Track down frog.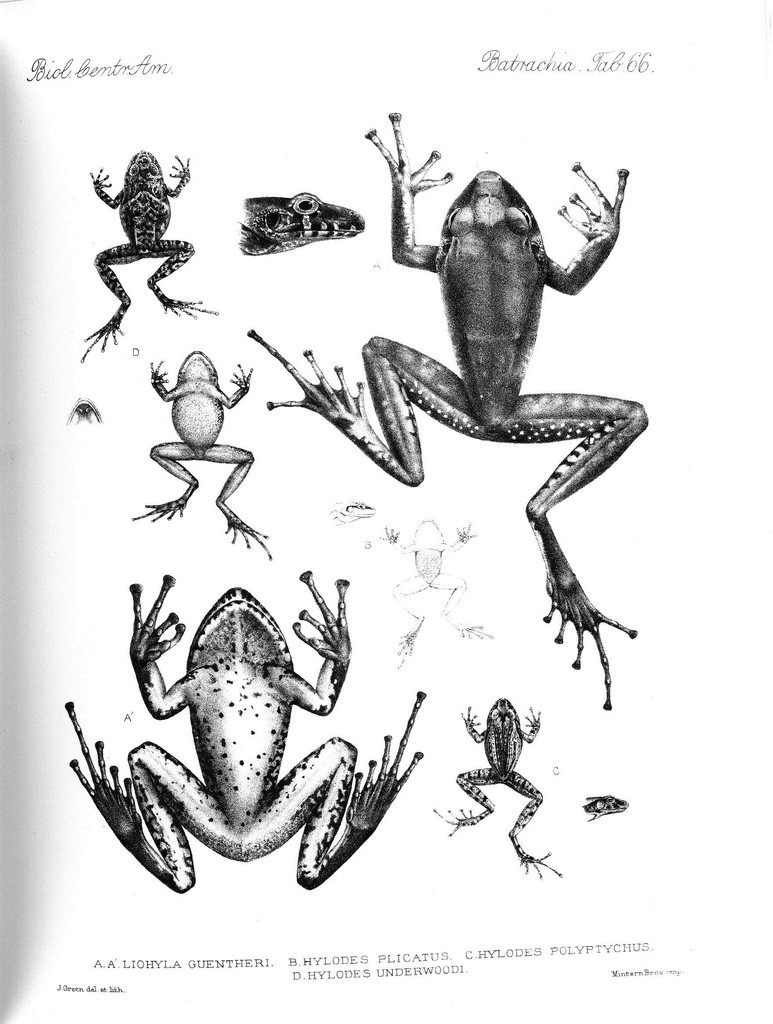
Tracked to 244:111:651:713.
